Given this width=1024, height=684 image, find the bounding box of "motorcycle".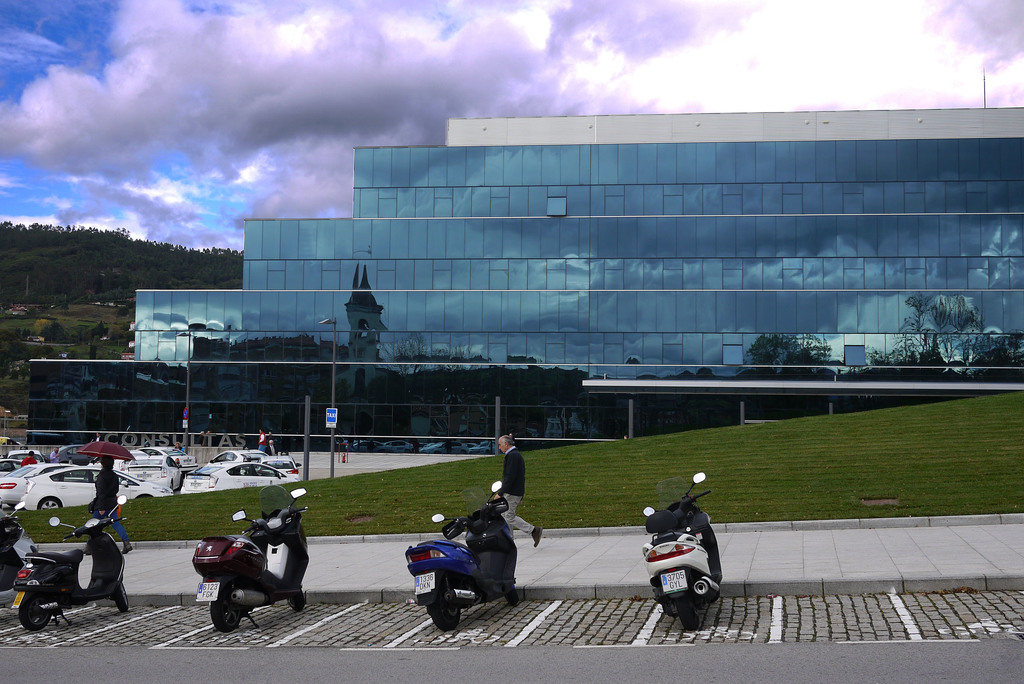
<bbox>0, 501, 33, 587</bbox>.
